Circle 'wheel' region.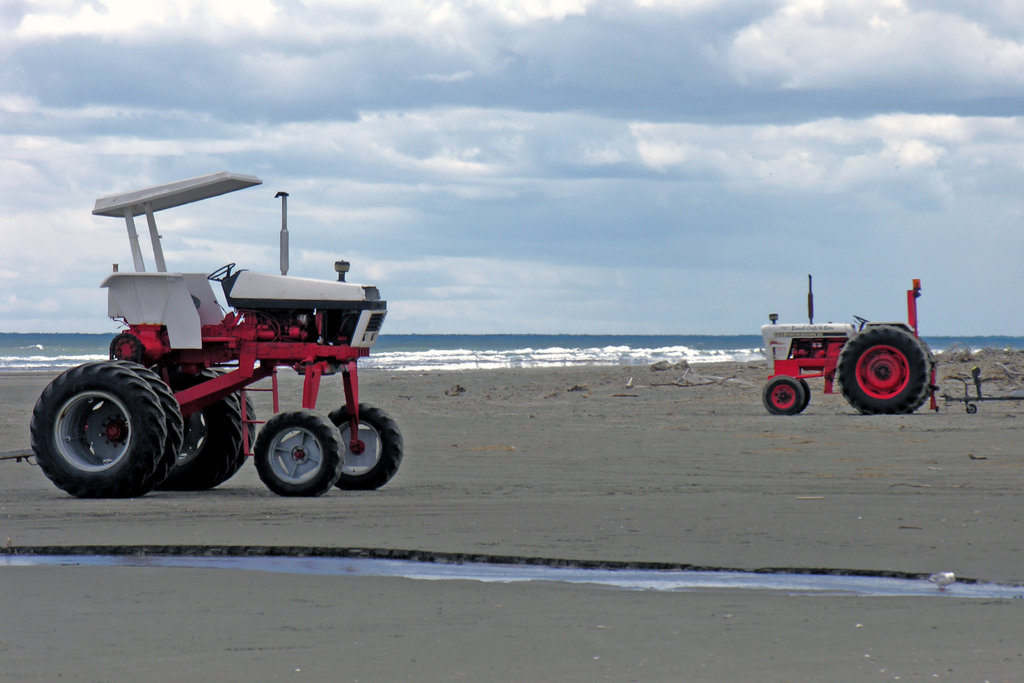
Region: bbox(762, 377, 804, 415).
